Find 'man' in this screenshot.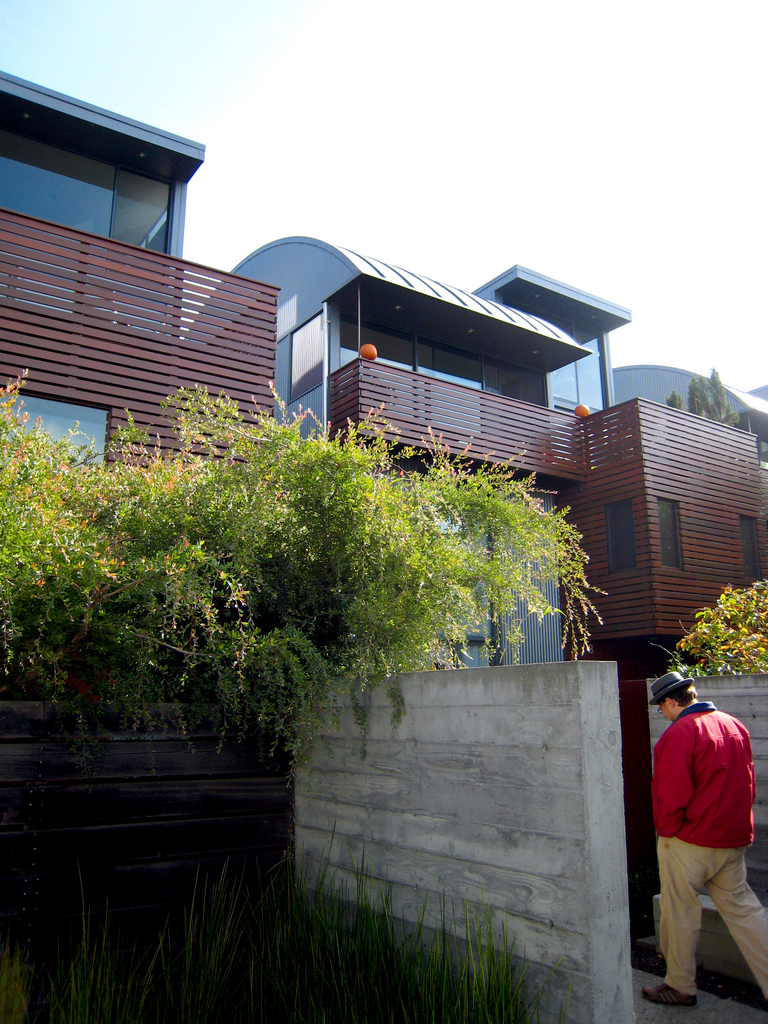
The bounding box for 'man' is x1=647 y1=655 x2=762 y2=997.
